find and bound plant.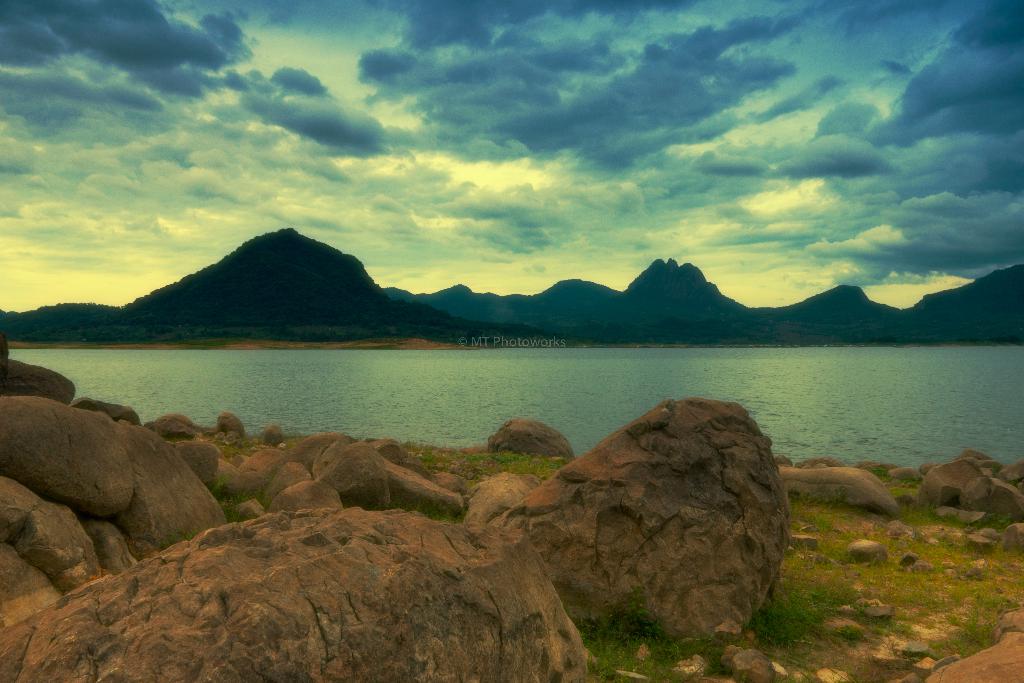
Bound: 406/509/476/525.
